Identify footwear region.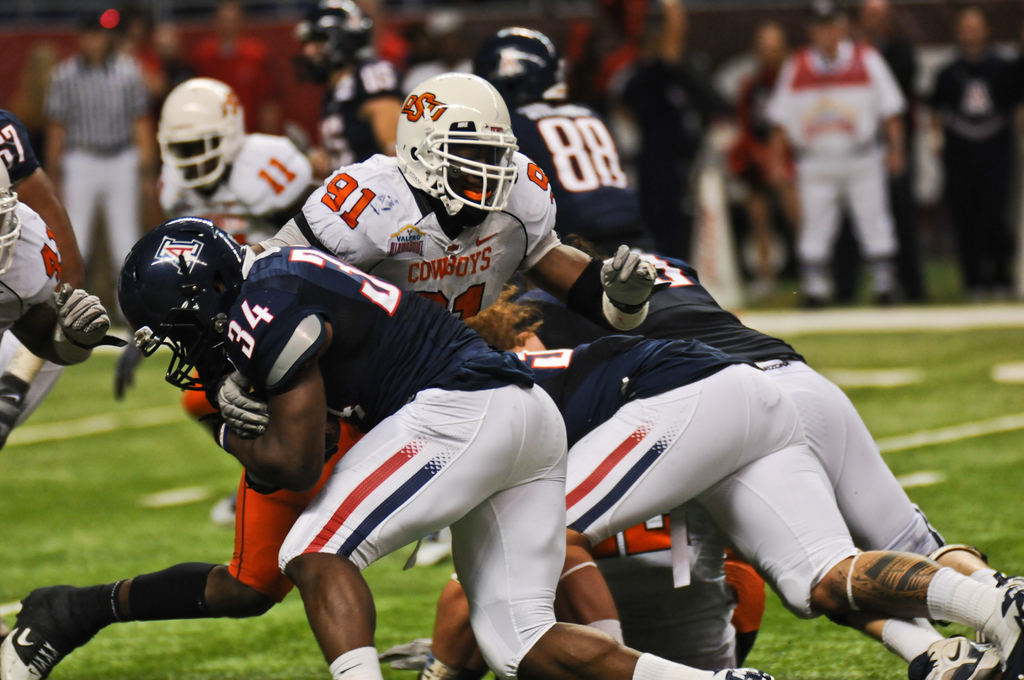
Region: [926, 638, 1011, 679].
